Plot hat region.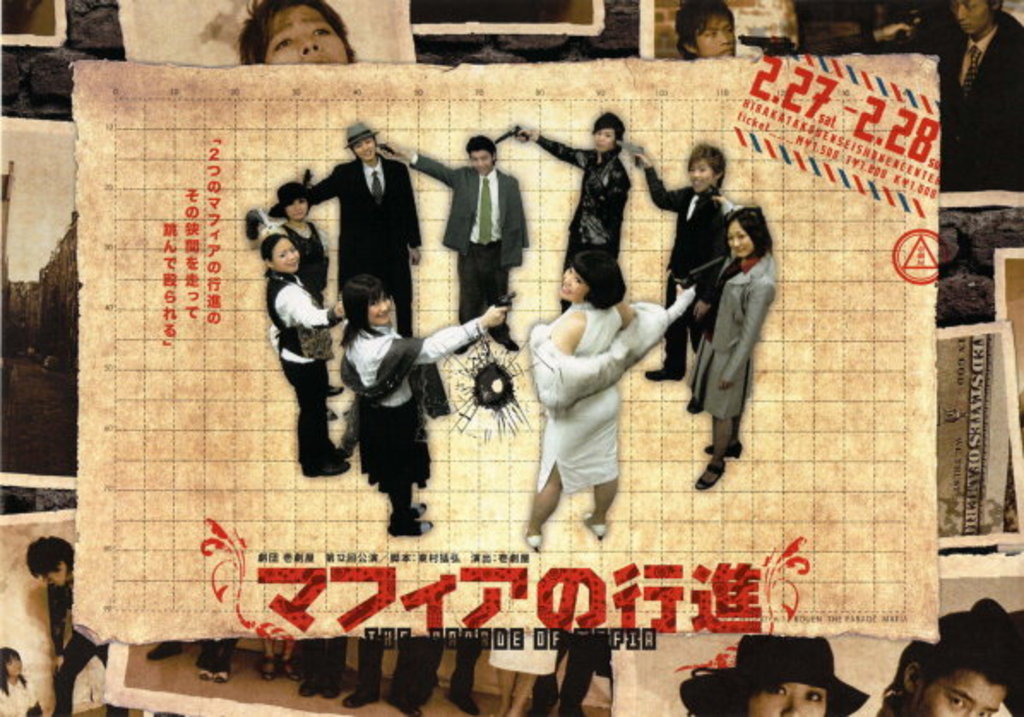
Plotted at [680,633,870,715].
